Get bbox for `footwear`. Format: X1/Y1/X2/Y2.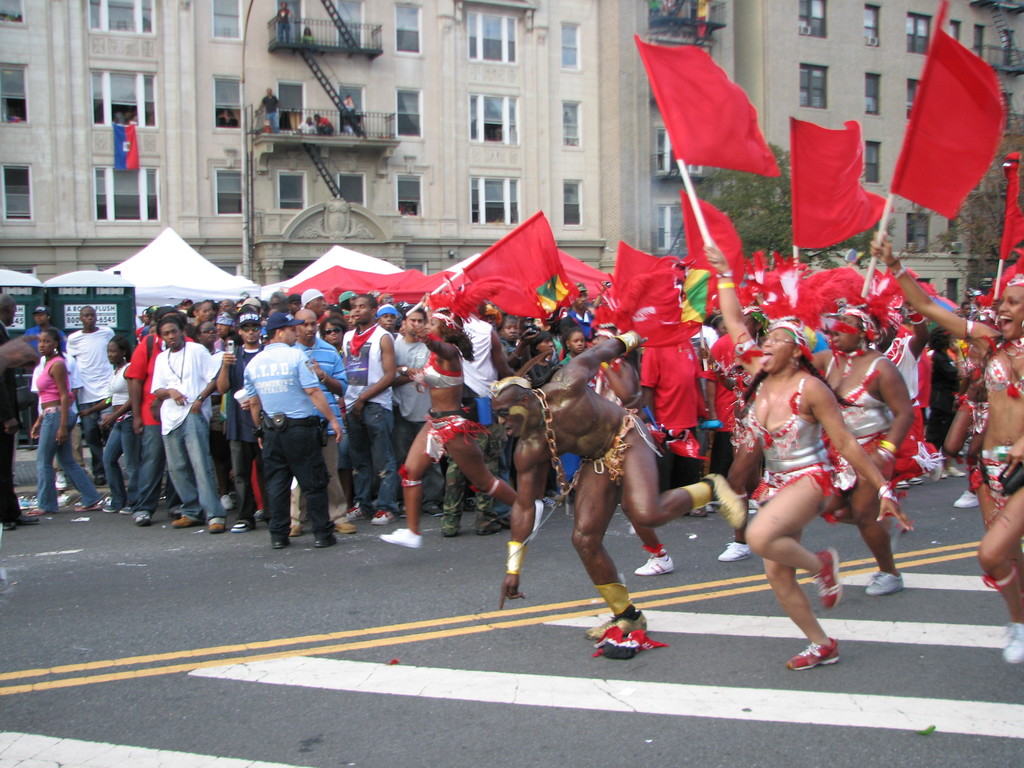
954/490/984/507.
